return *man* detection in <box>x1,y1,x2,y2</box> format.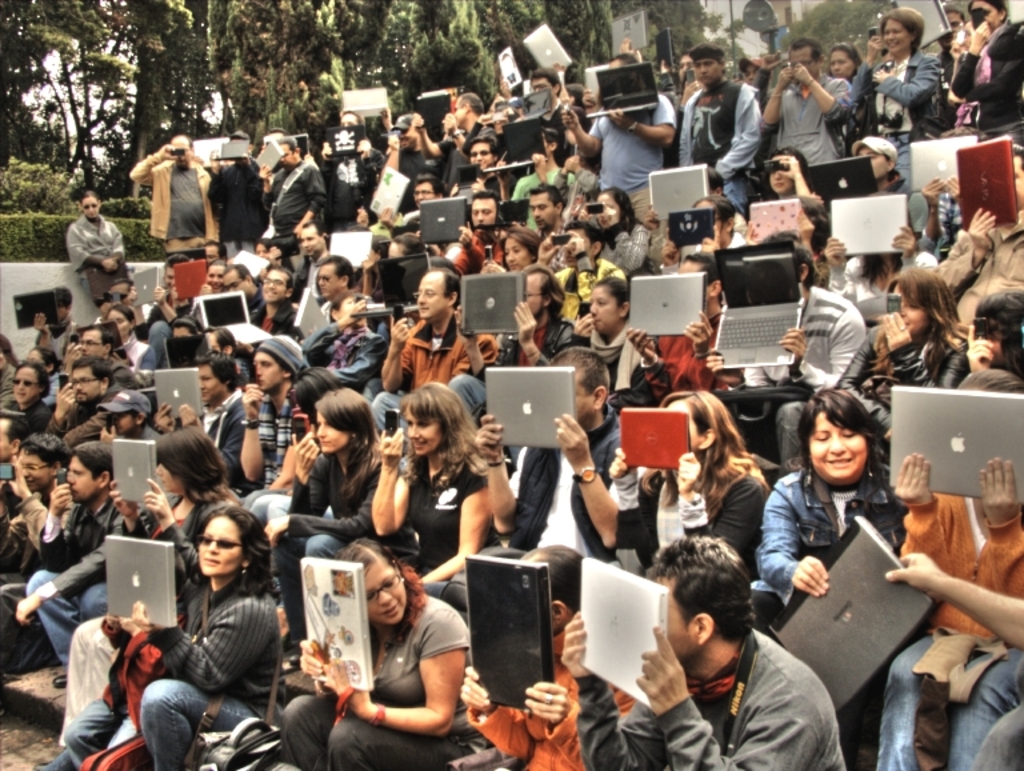
<box>15,436,156,688</box>.
